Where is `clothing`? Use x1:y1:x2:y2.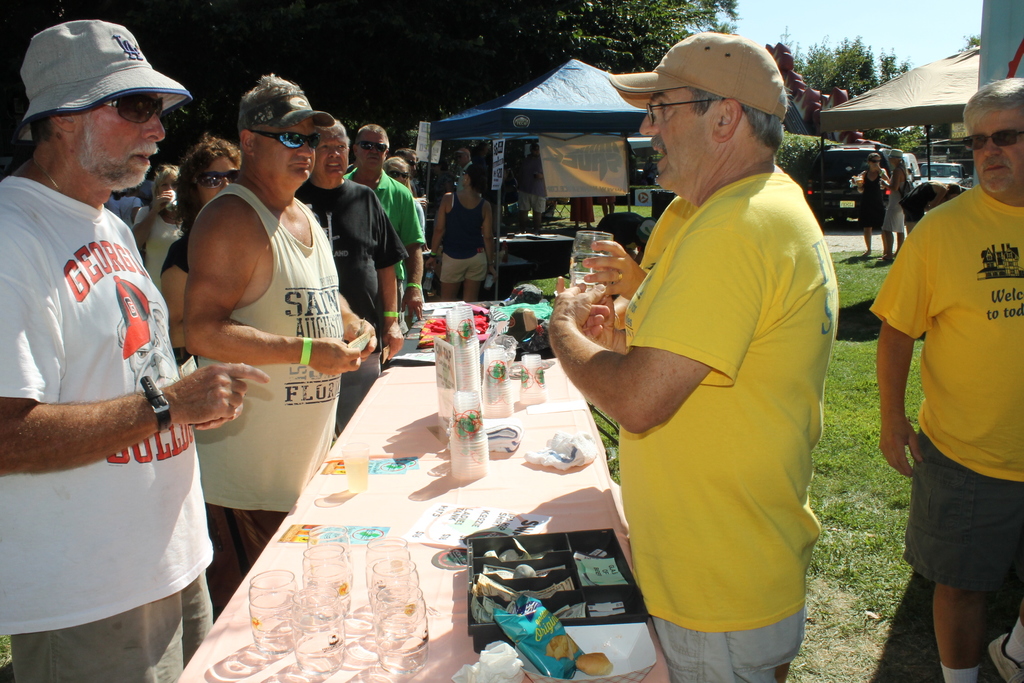
440:193:485:284.
